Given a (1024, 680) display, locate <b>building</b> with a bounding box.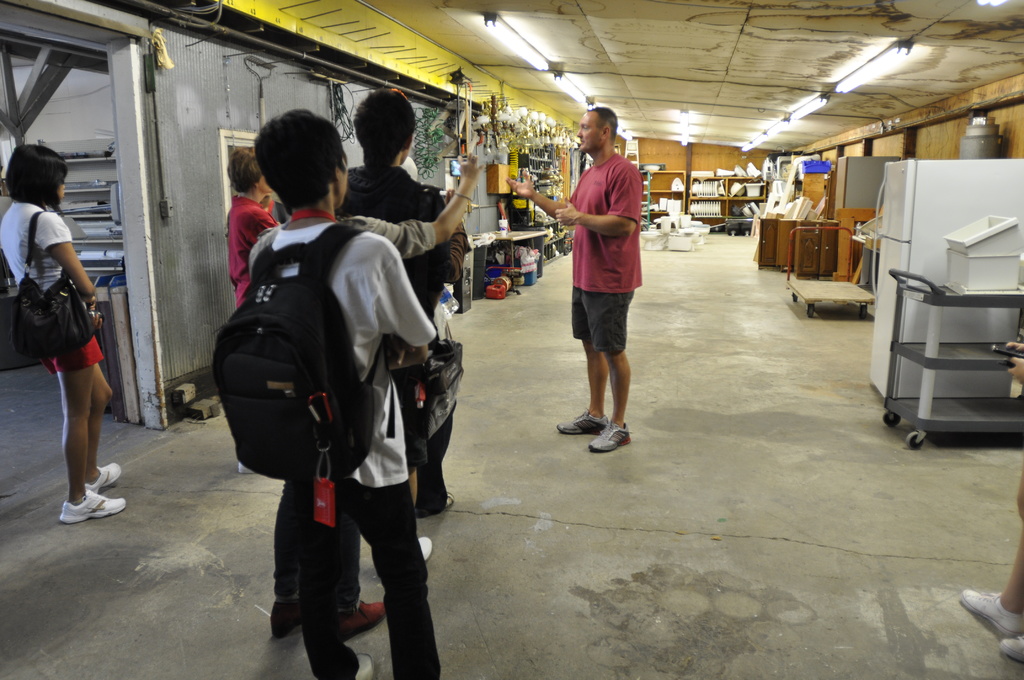
Located: rect(0, 0, 1023, 679).
